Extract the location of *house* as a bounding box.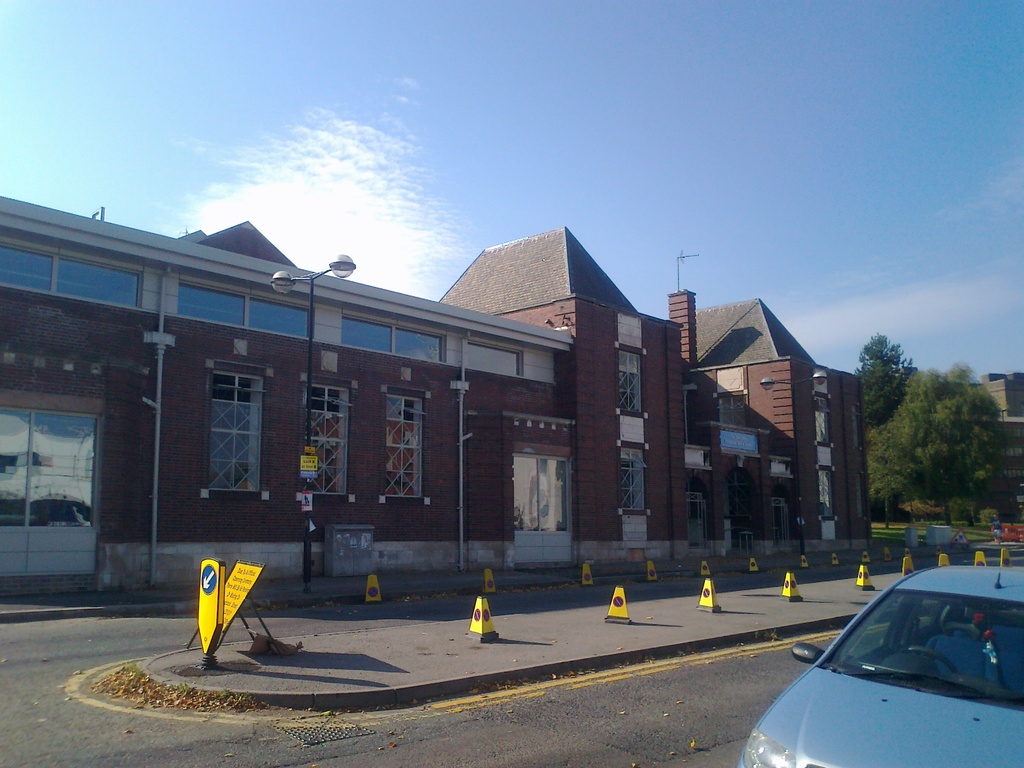
box=[0, 202, 877, 603].
